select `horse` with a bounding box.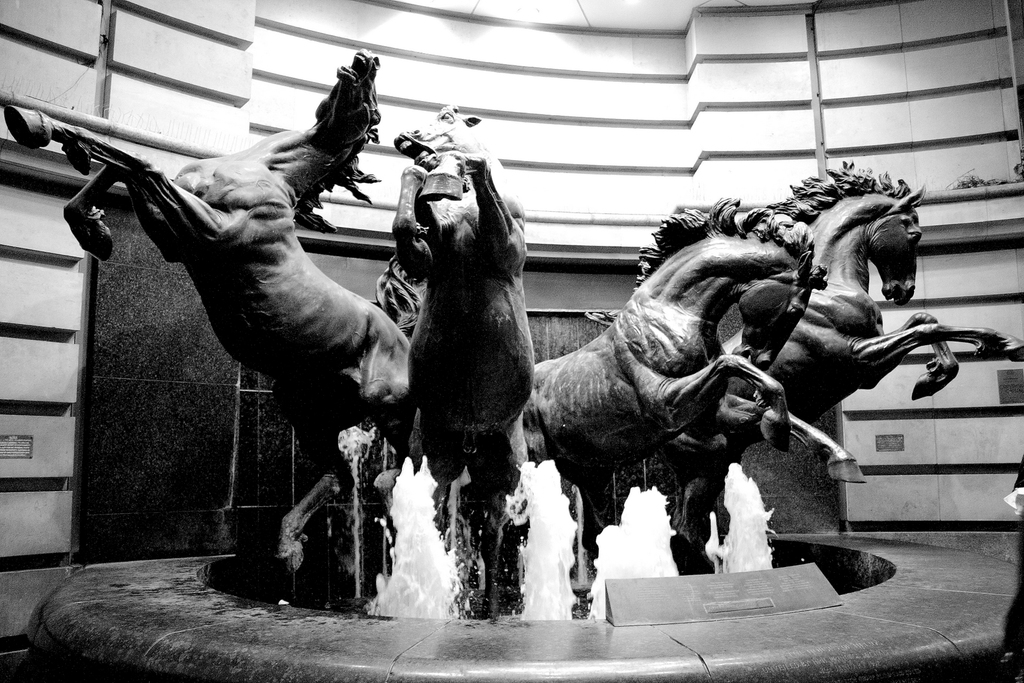
locate(367, 105, 535, 526).
